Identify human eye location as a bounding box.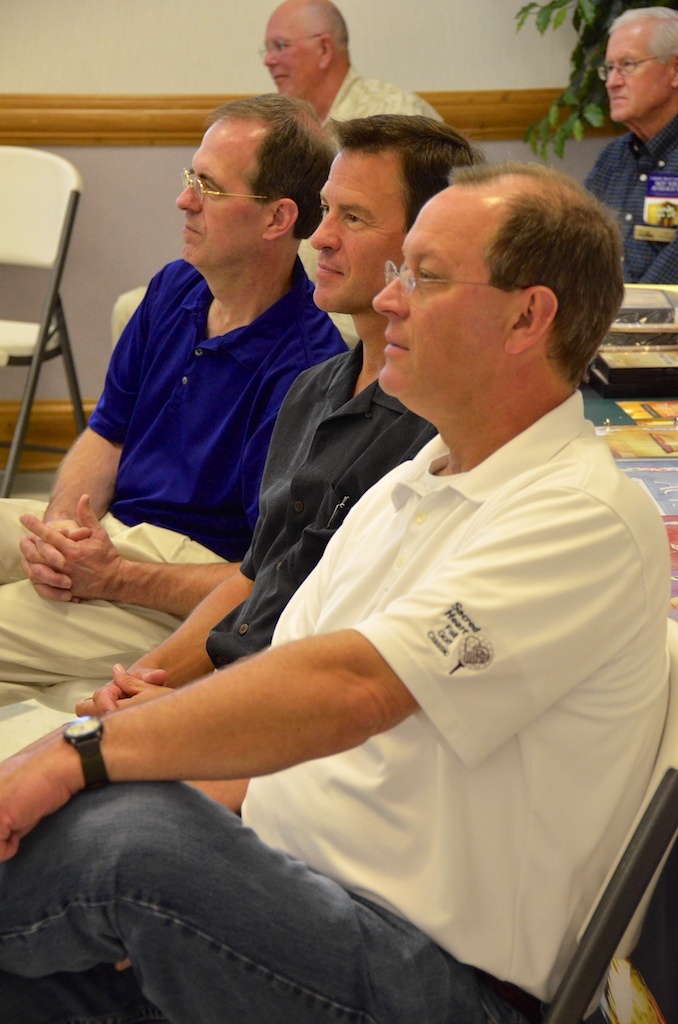
(412,258,447,292).
